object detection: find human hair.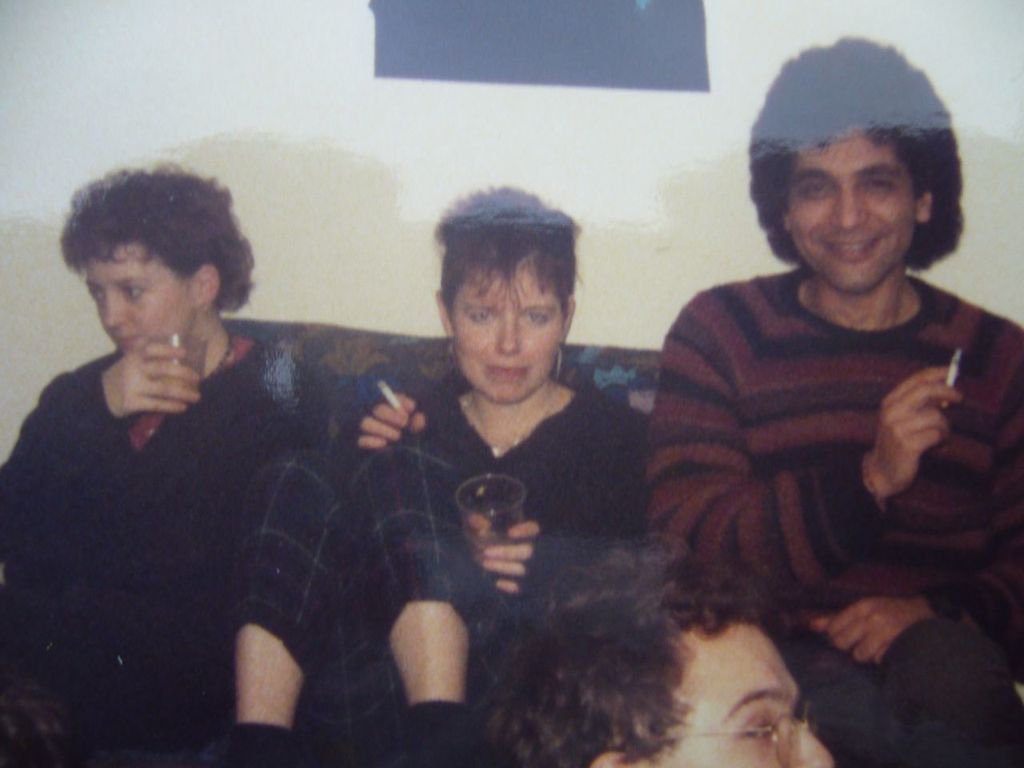
left=735, top=38, right=984, bottom=277.
